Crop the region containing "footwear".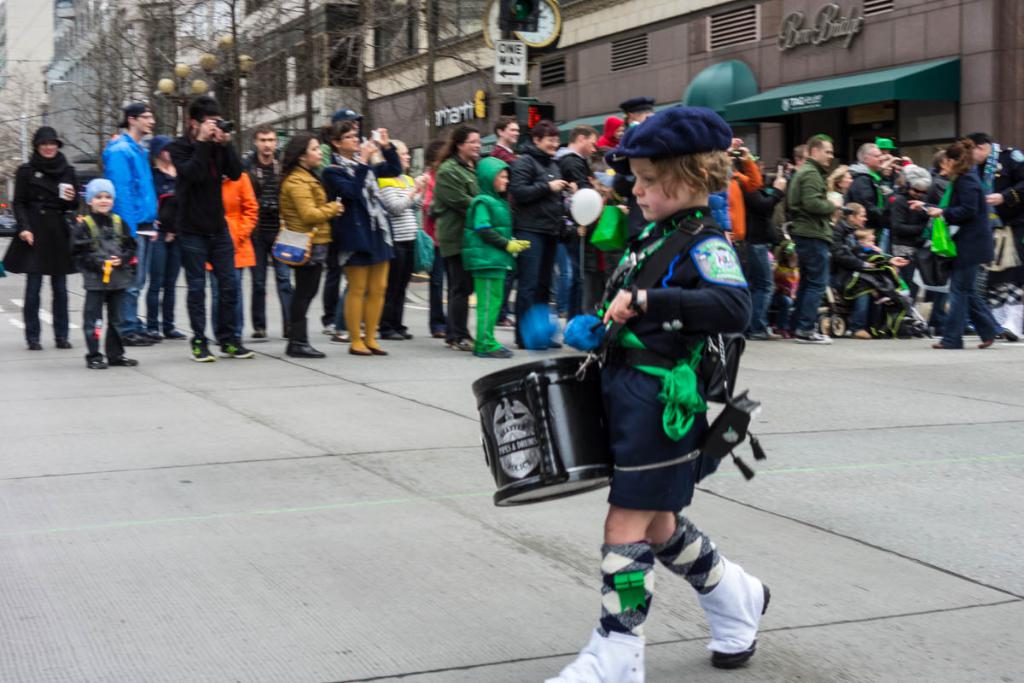
Crop region: 794 330 835 344.
